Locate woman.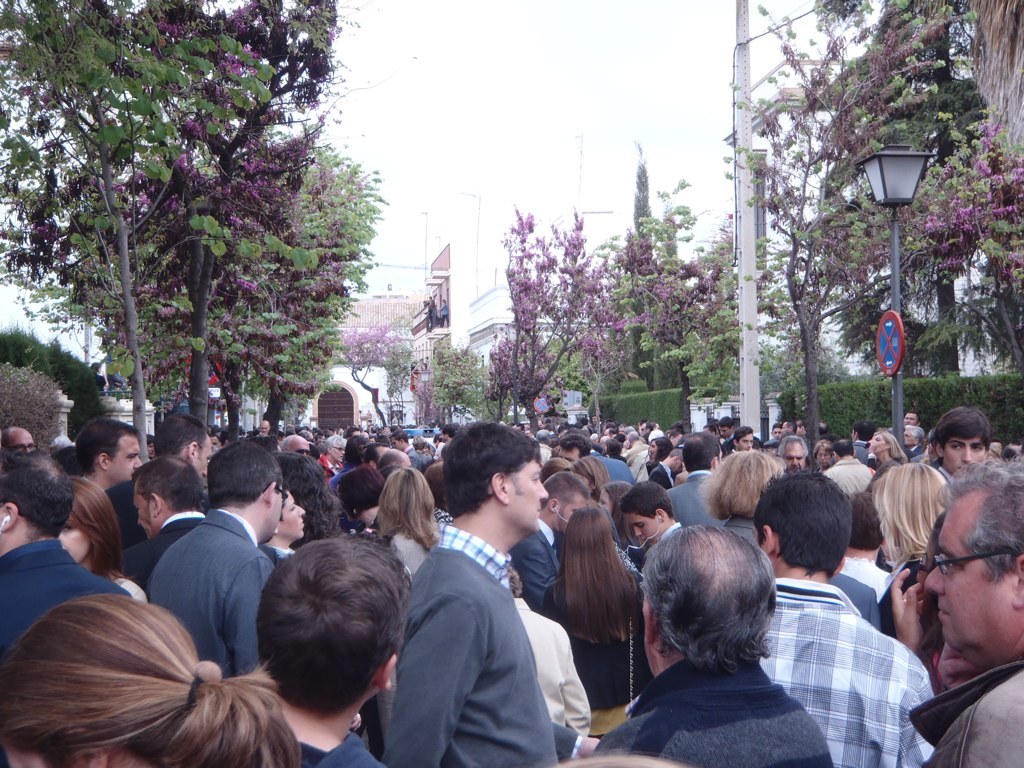
Bounding box: crop(562, 451, 617, 511).
